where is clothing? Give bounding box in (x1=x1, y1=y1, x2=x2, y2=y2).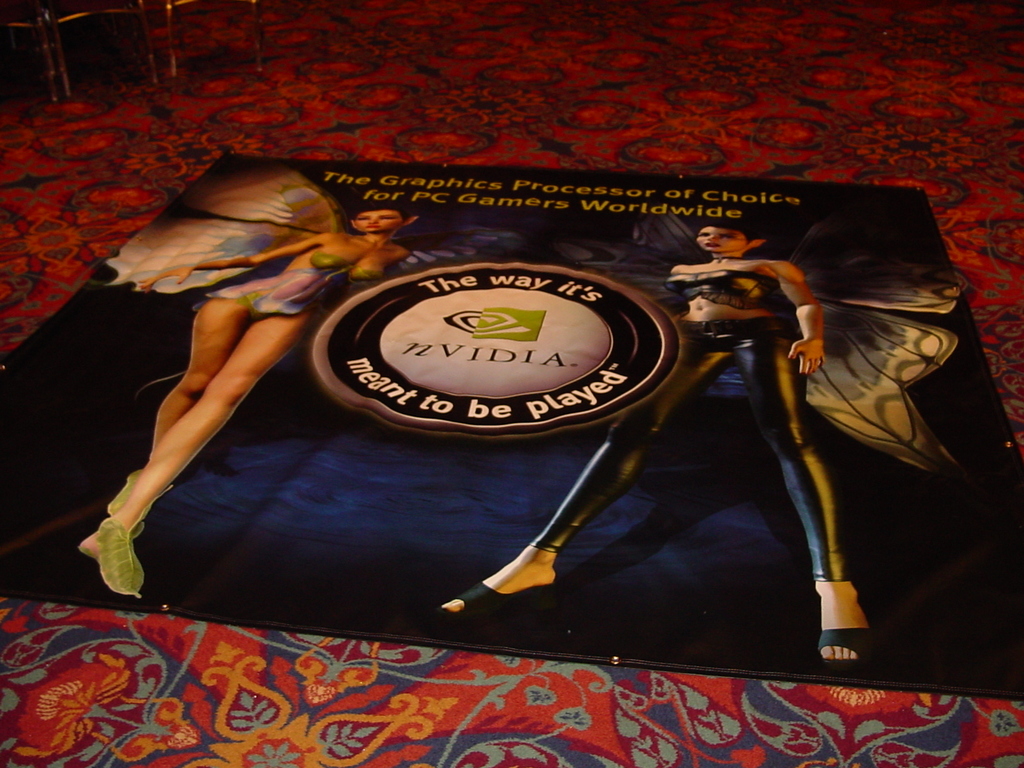
(x1=538, y1=316, x2=844, y2=588).
